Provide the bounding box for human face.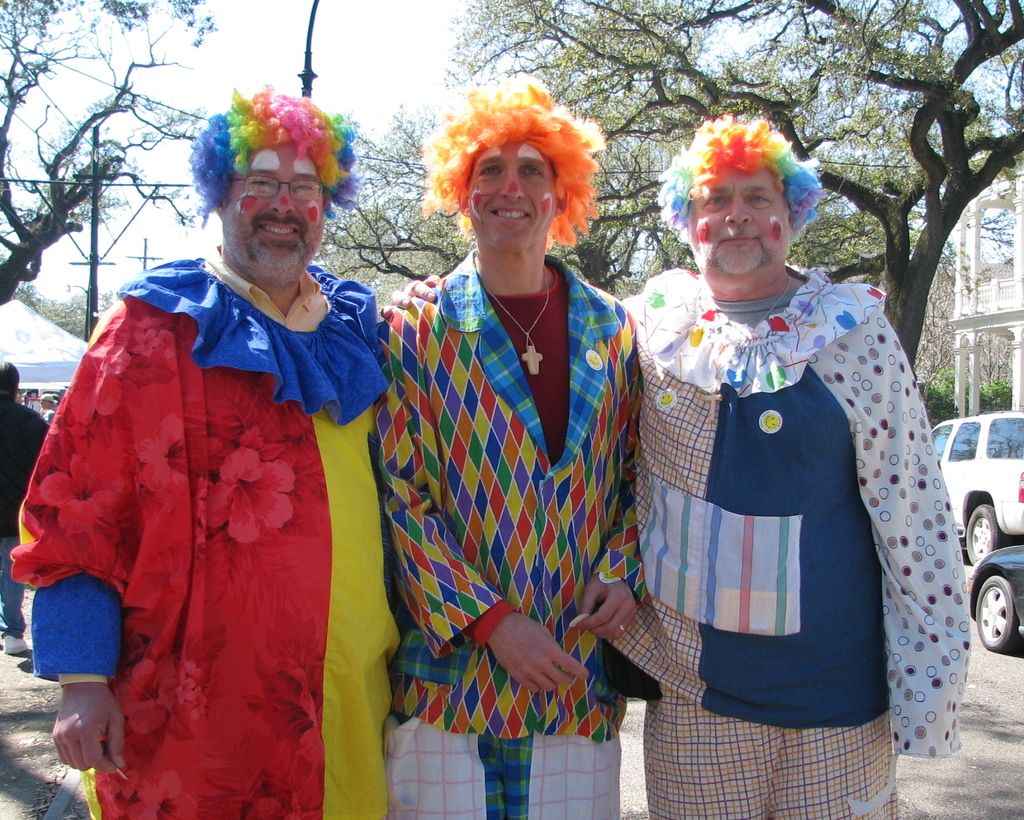
x1=461, y1=129, x2=557, y2=257.
